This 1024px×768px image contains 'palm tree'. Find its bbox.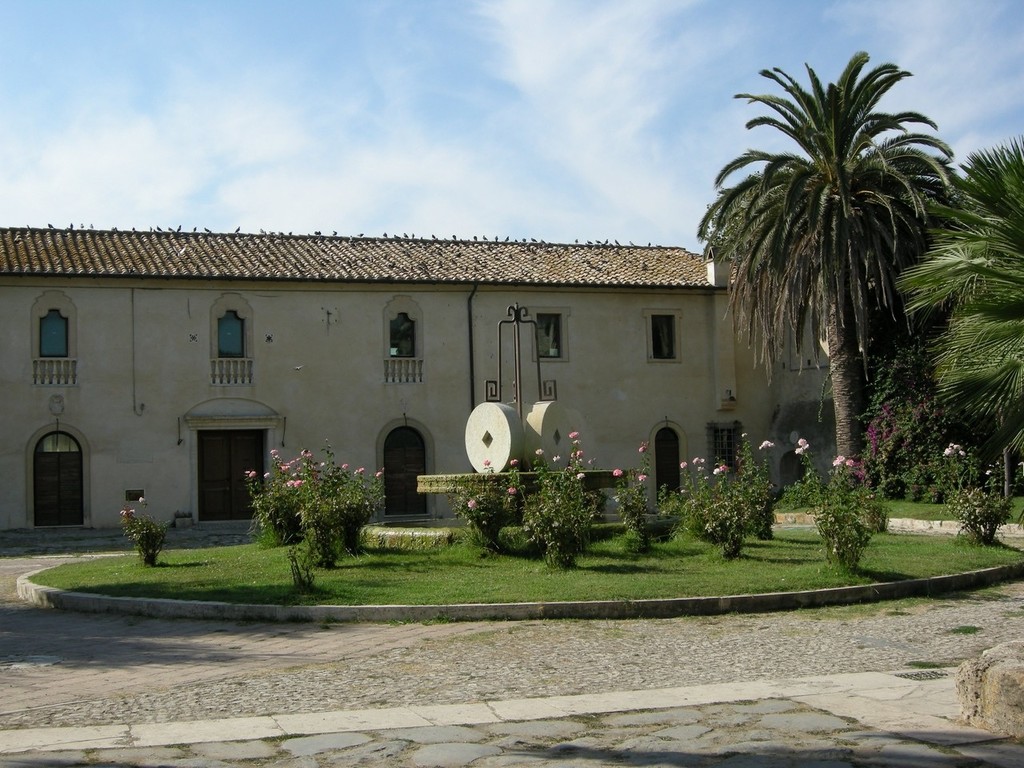
locate(928, 146, 1023, 450).
